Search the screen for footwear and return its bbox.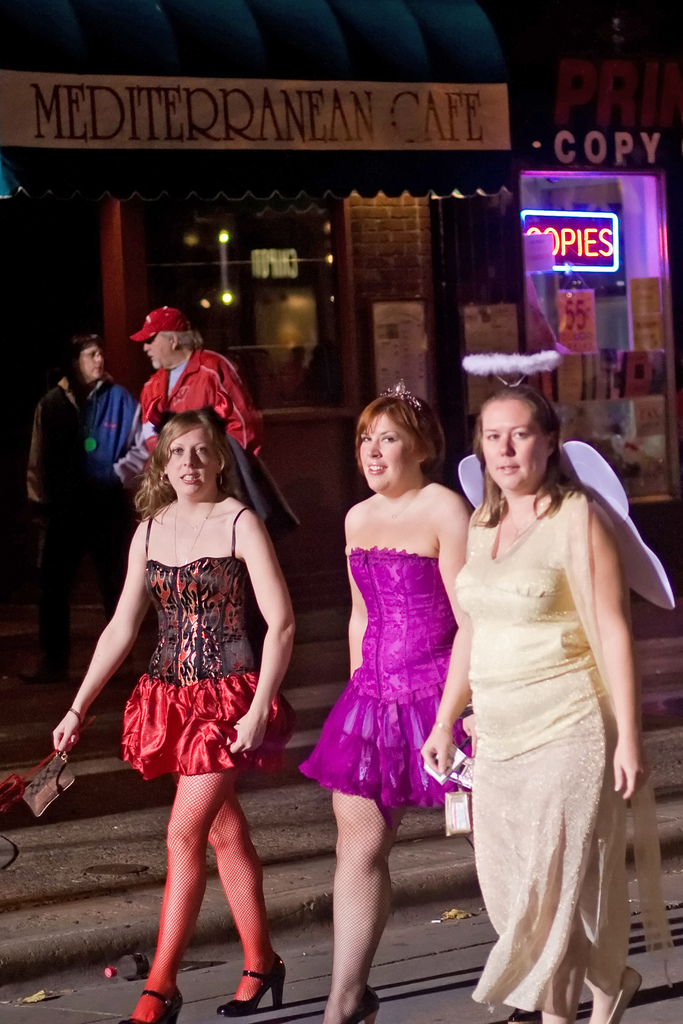
Found: bbox=[120, 986, 182, 1023].
